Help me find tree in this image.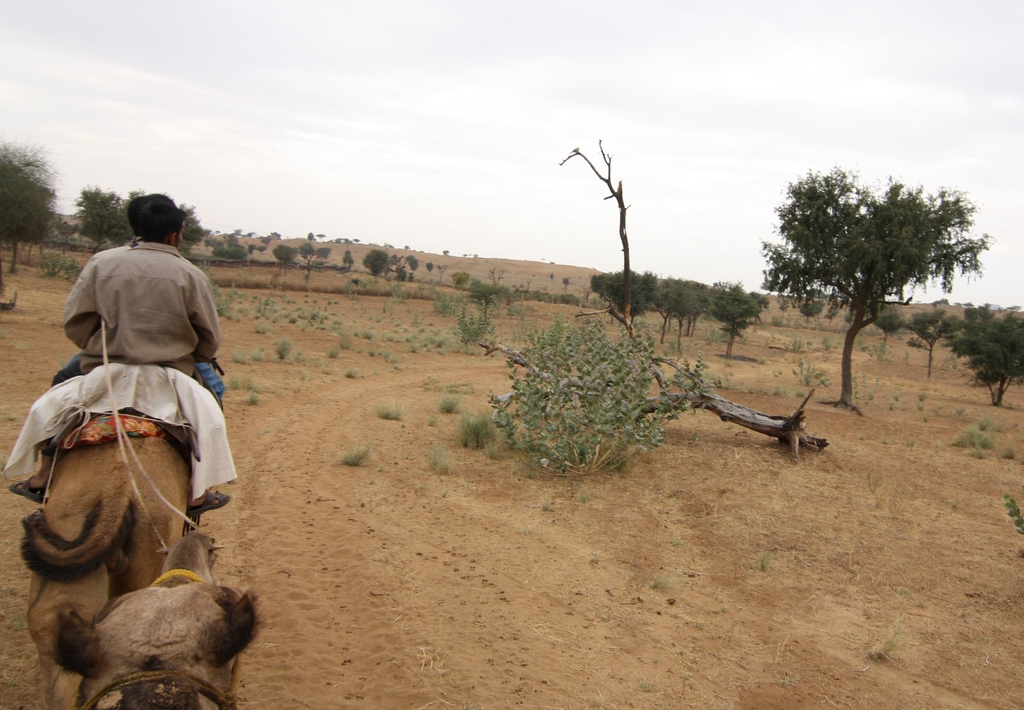
Found it: select_region(73, 181, 537, 339).
